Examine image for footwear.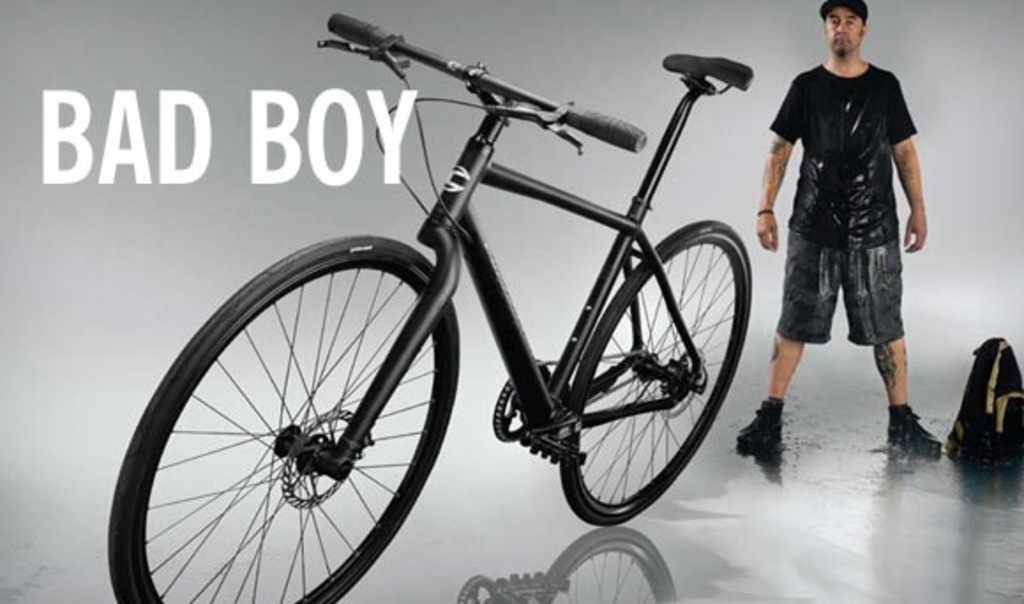
Examination result: 736 401 780 457.
